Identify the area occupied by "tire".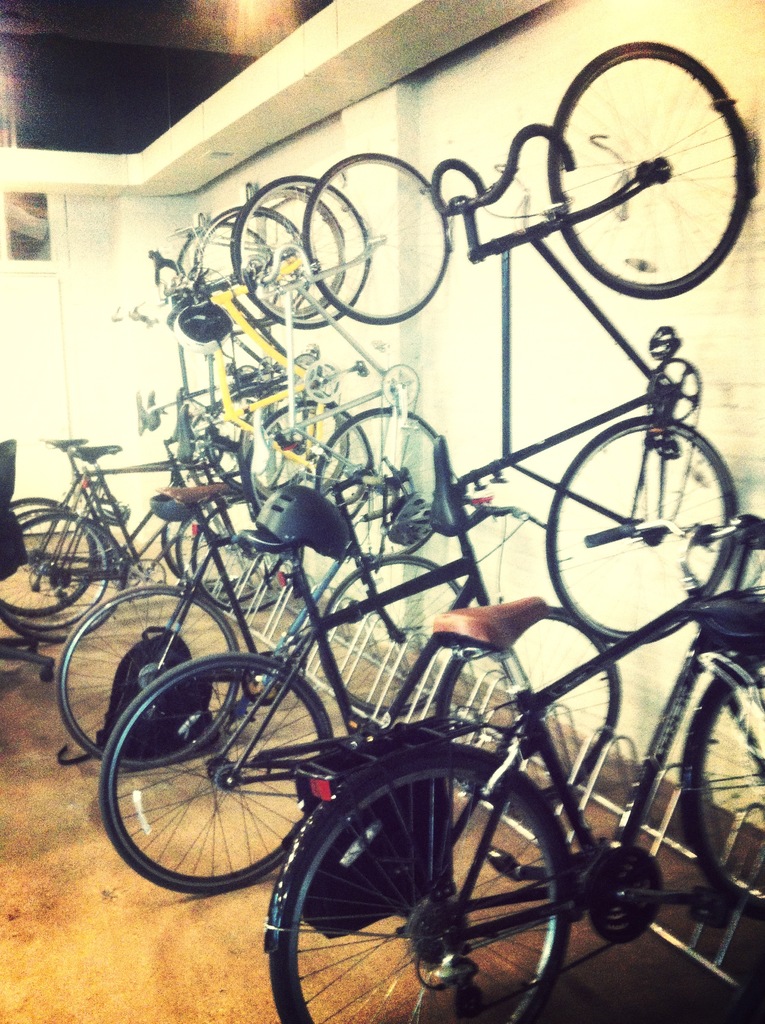
Area: 310 550 476 709.
